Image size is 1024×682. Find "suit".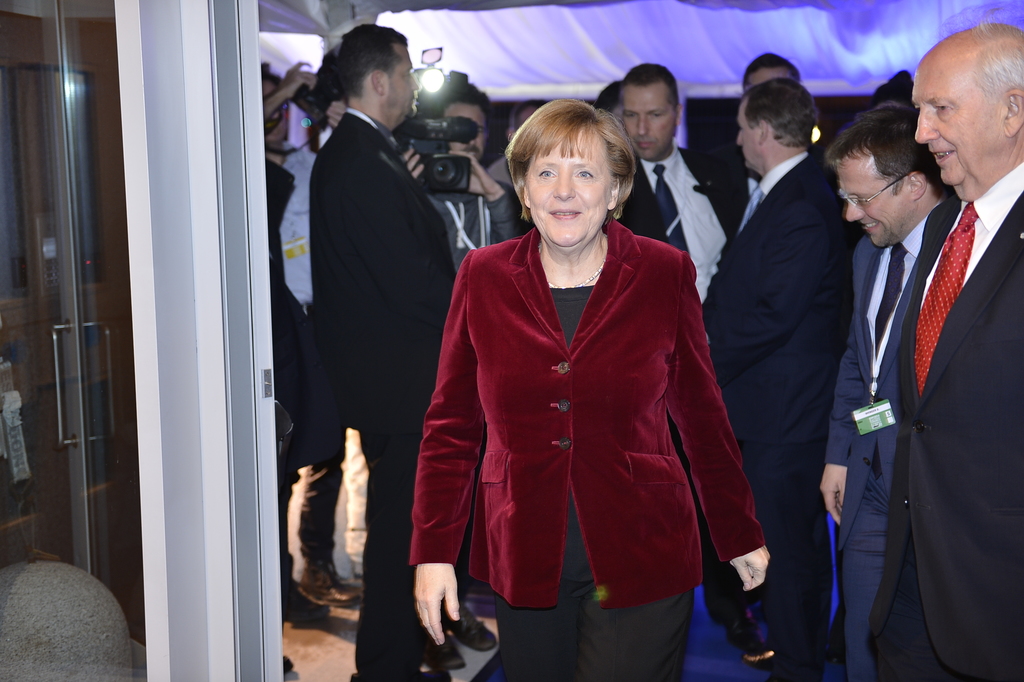
<bbox>308, 108, 457, 681</bbox>.
